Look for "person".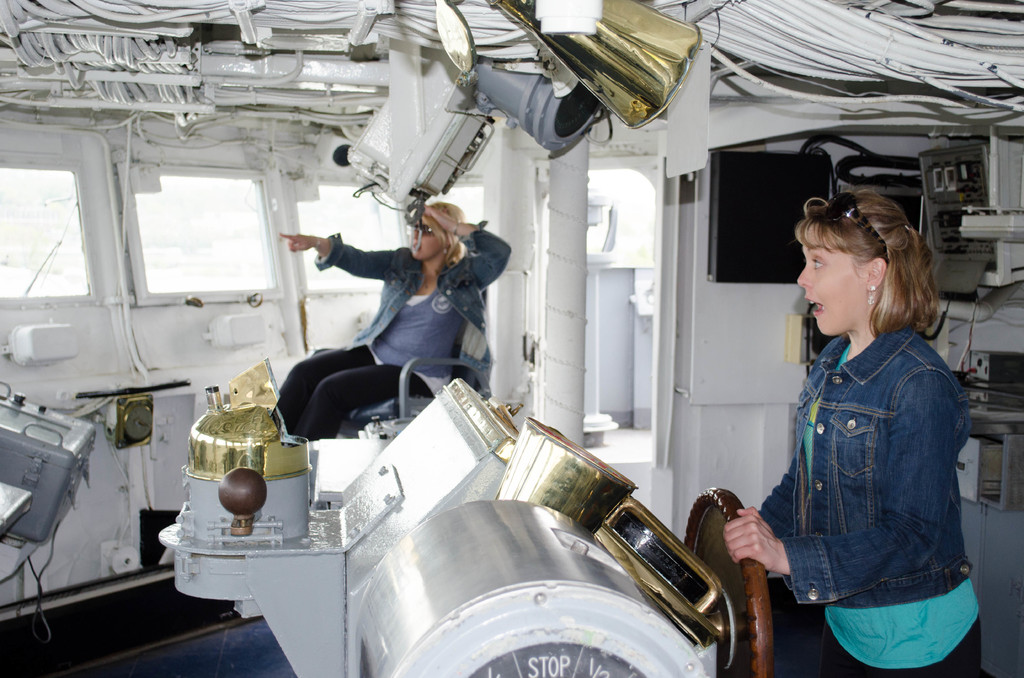
Found: box=[725, 183, 991, 677].
